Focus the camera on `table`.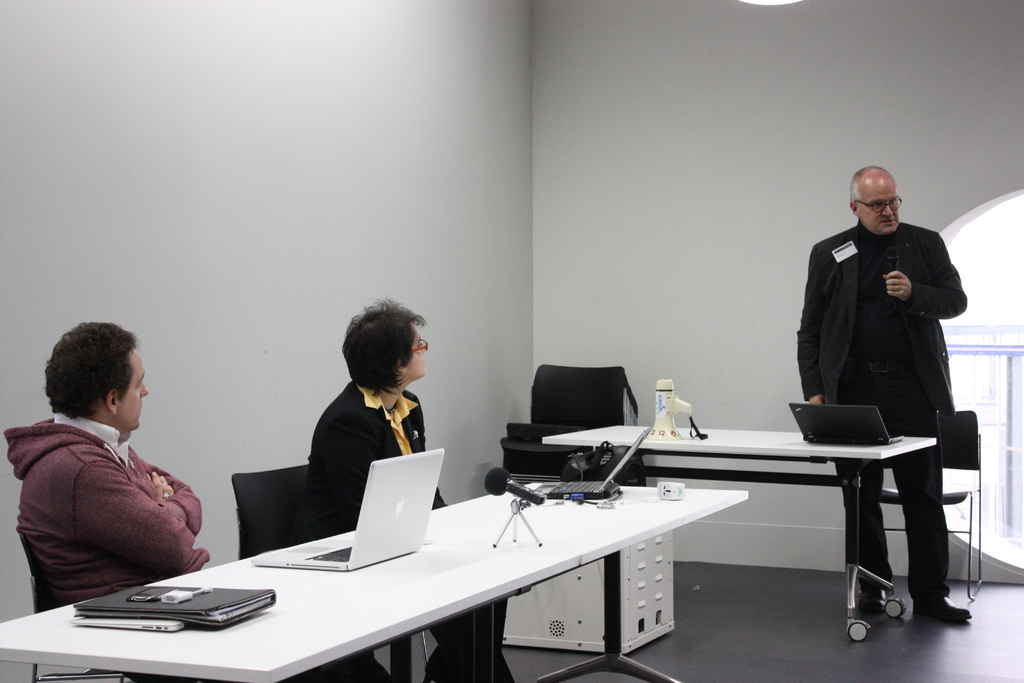
Focus region: [left=24, top=495, right=768, bottom=679].
